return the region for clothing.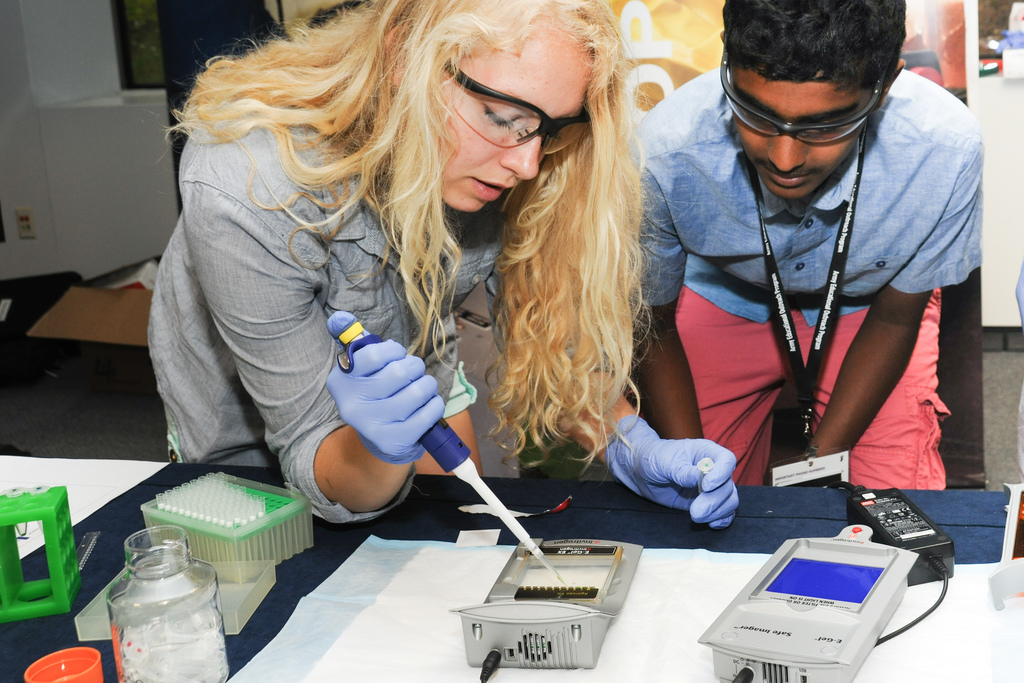
148 50 516 465.
